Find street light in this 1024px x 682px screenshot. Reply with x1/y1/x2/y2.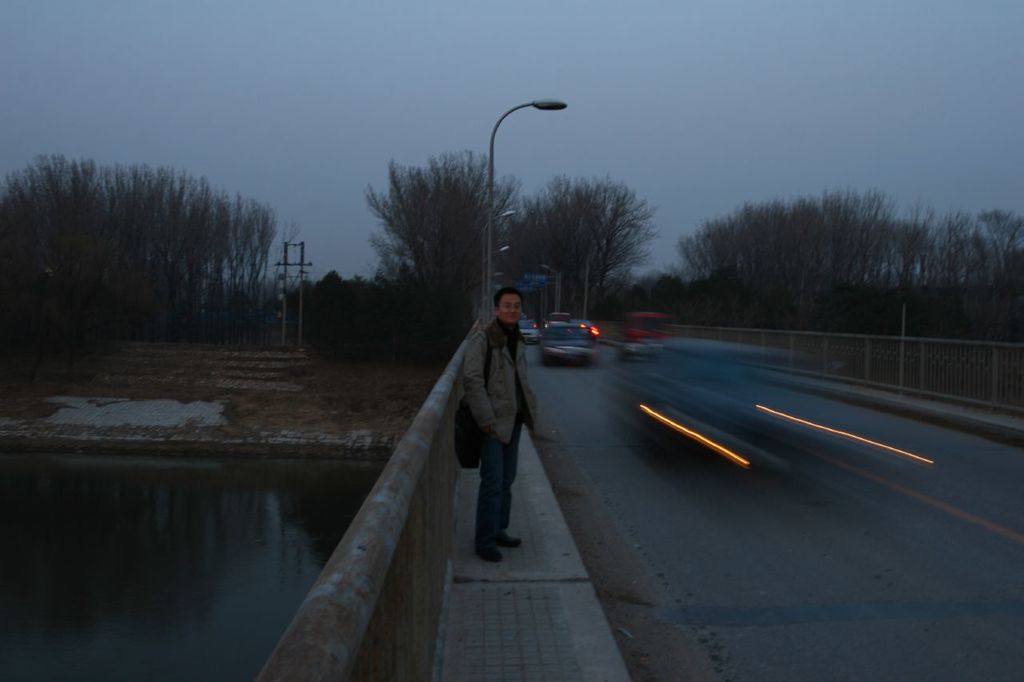
482/247/506/263.
